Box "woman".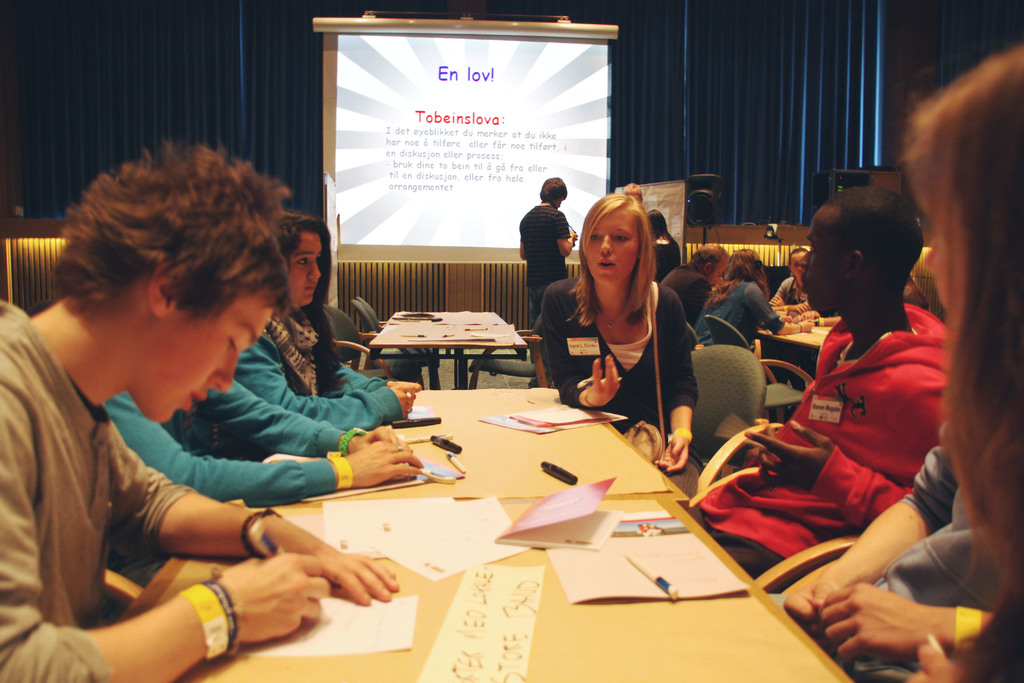
x1=888 y1=38 x2=1023 y2=682.
